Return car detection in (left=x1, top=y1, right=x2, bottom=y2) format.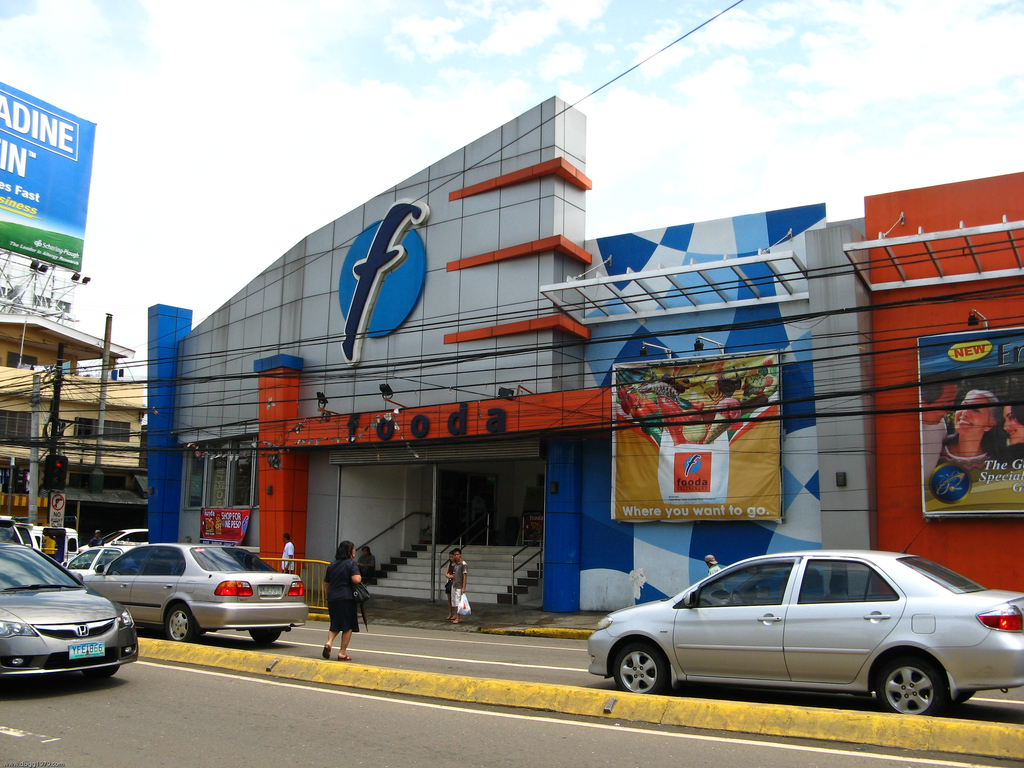
(left=576, top=544, right=1014, bottom=719).
